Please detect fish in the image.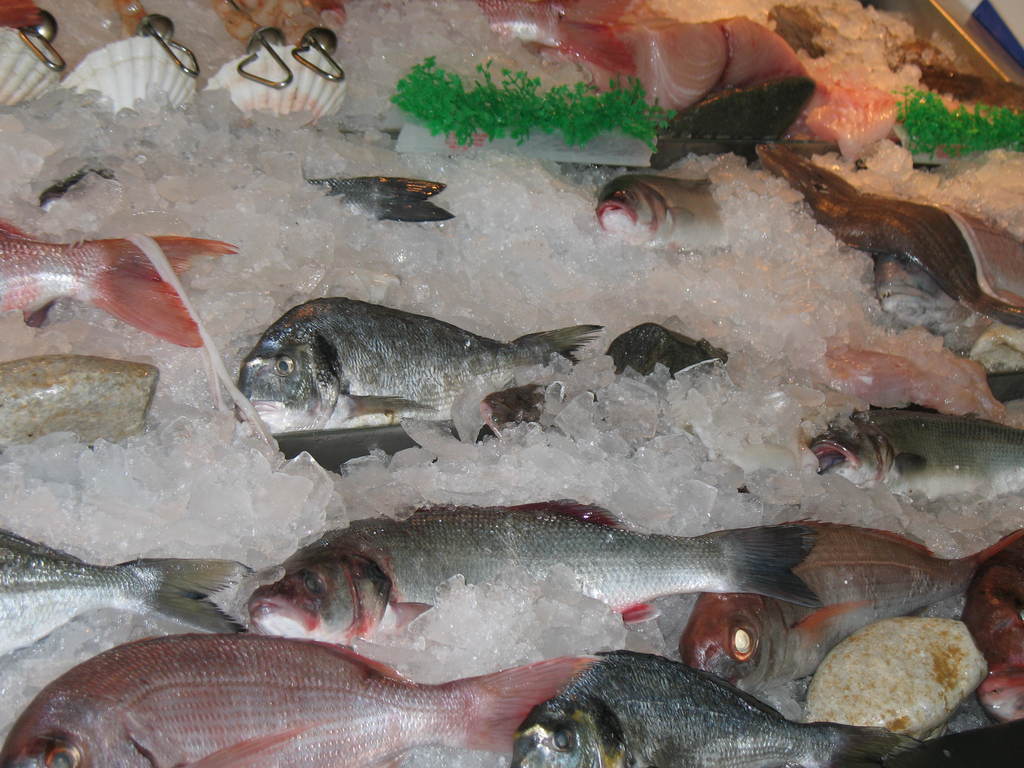
{"x1": 674, "y1": 521, "x2": 1023, "y2": 700}.
